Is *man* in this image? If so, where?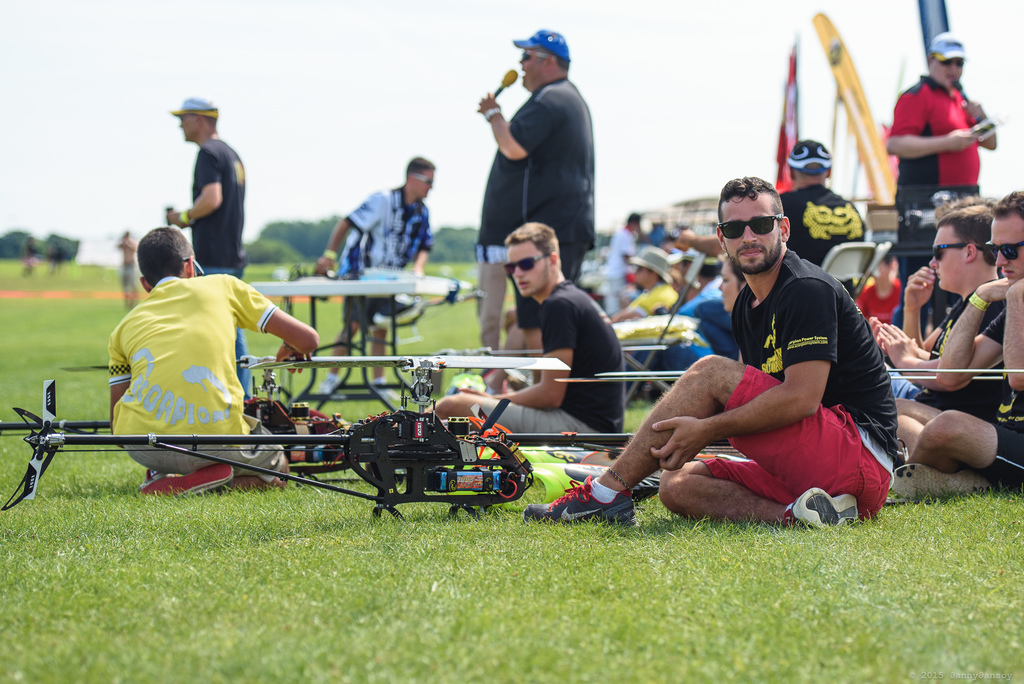
Yes, at locate(316, 152, 435, 398).
